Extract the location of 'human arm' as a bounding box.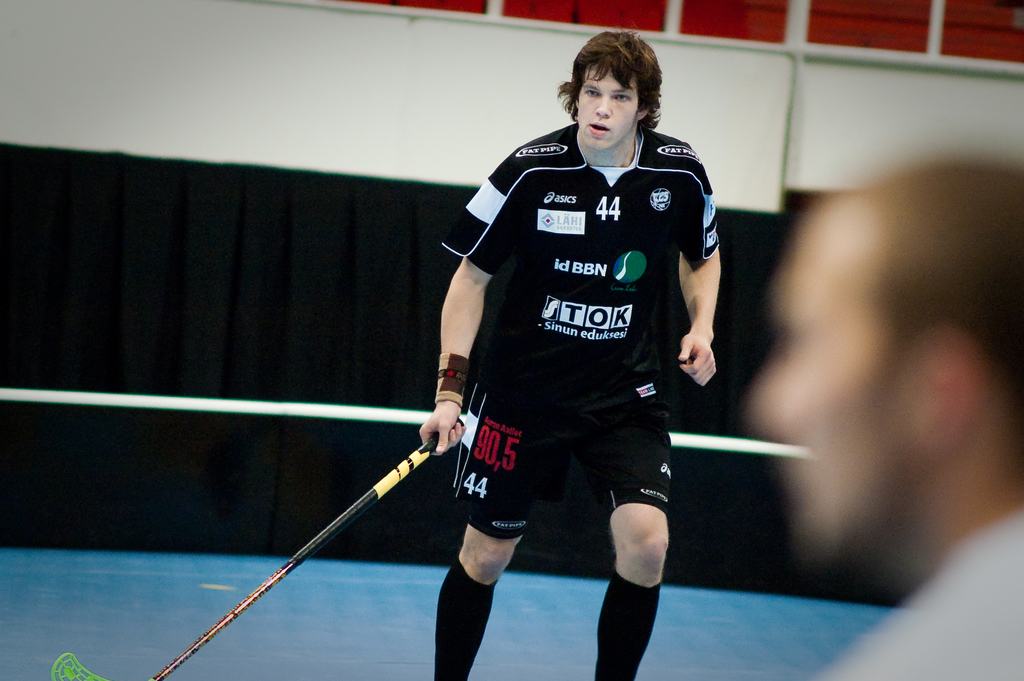
{"x1": 668, "y1": 154, "x2": 721, "y2": 392}.
